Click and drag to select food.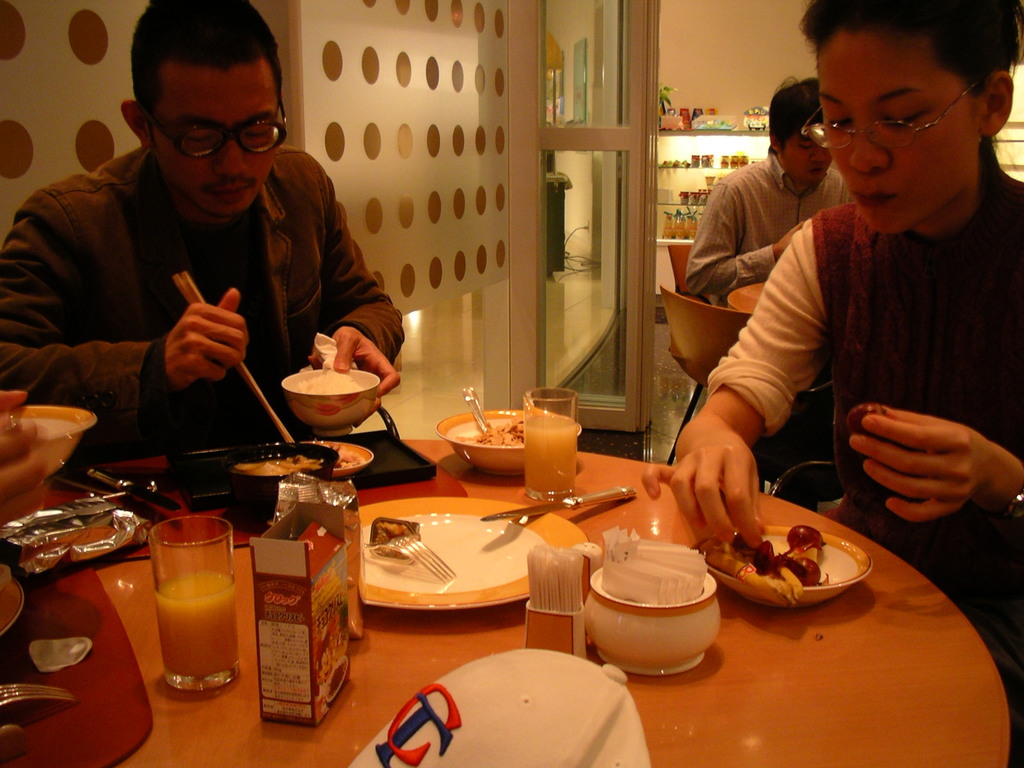
Selection: BBox(268, 347, 396, 412).
